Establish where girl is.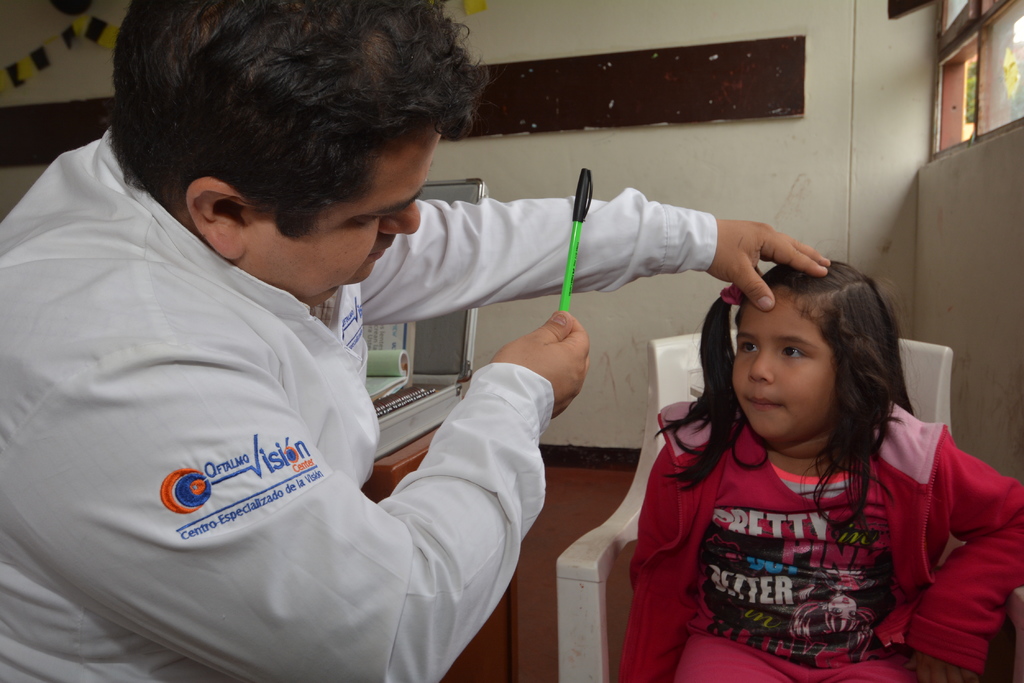
Established at BBox(630, 257, 1022, 682).
